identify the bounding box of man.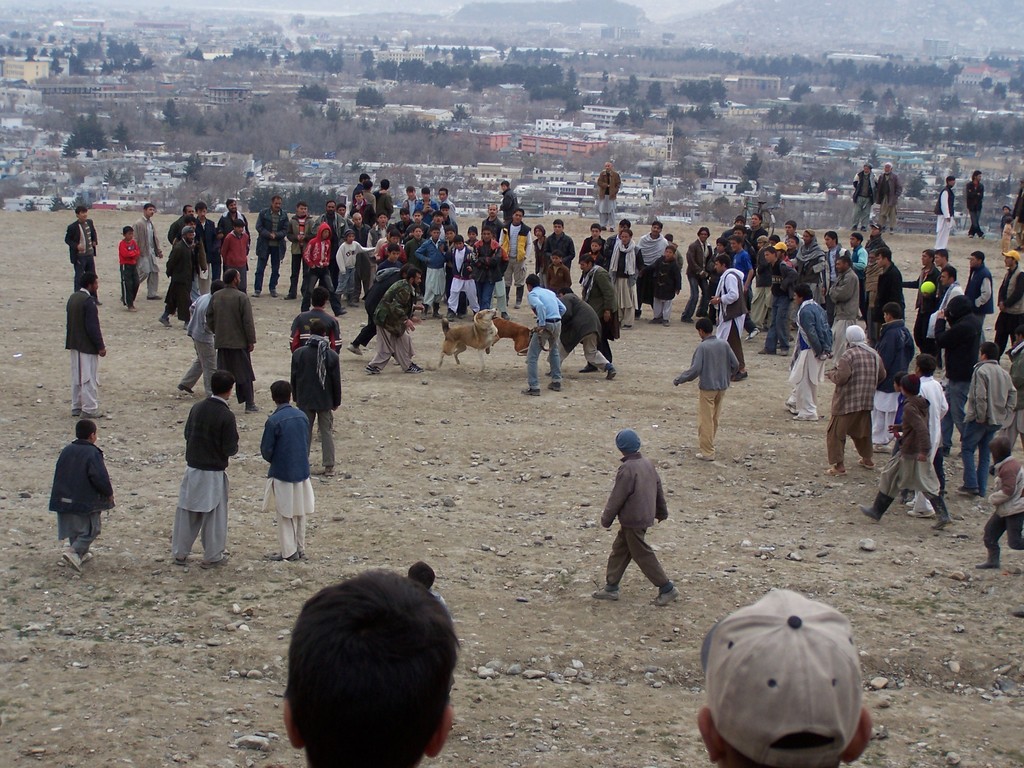
(292,292,341,356).
